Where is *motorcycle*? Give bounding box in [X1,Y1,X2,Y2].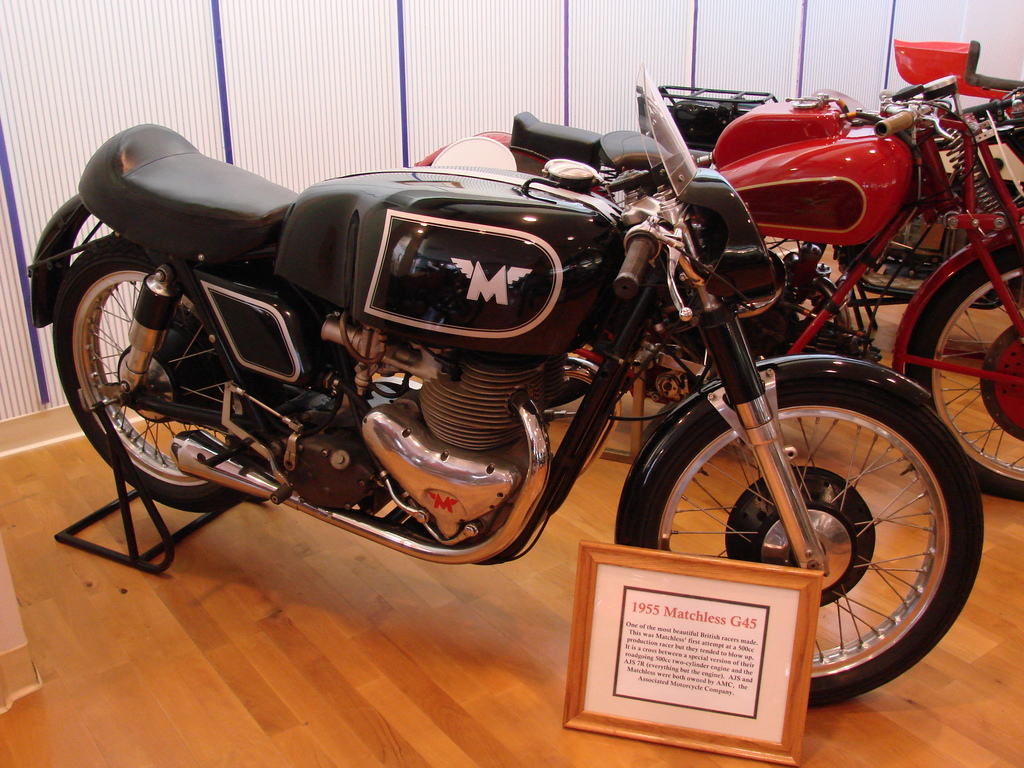
[839,35,1023,276].
